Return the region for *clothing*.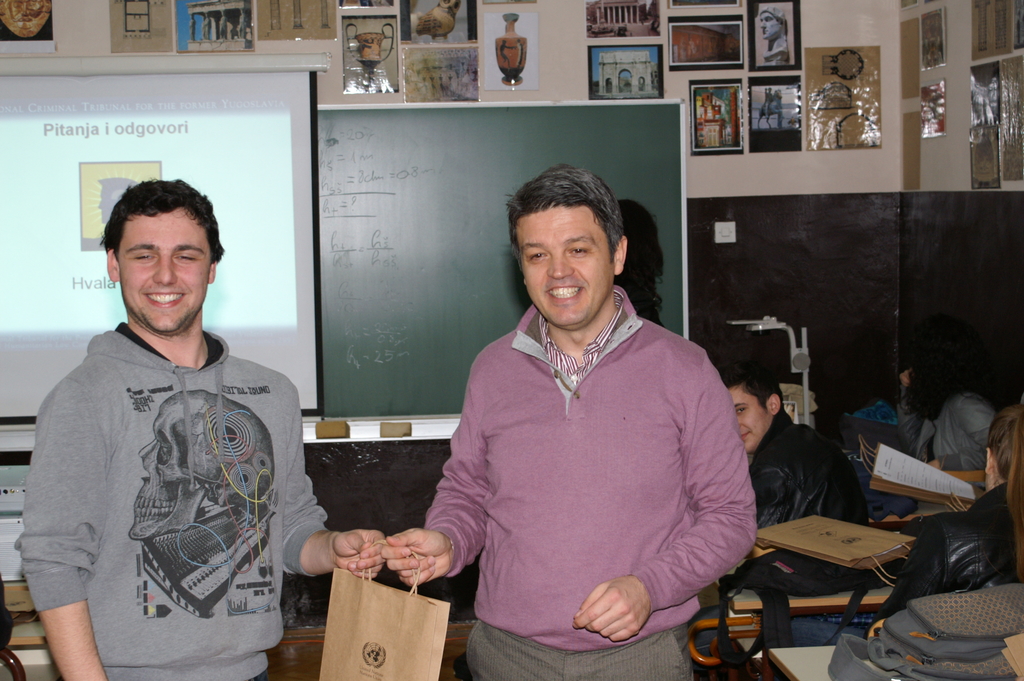
left=745, top=410, right=867, bottom=534.
